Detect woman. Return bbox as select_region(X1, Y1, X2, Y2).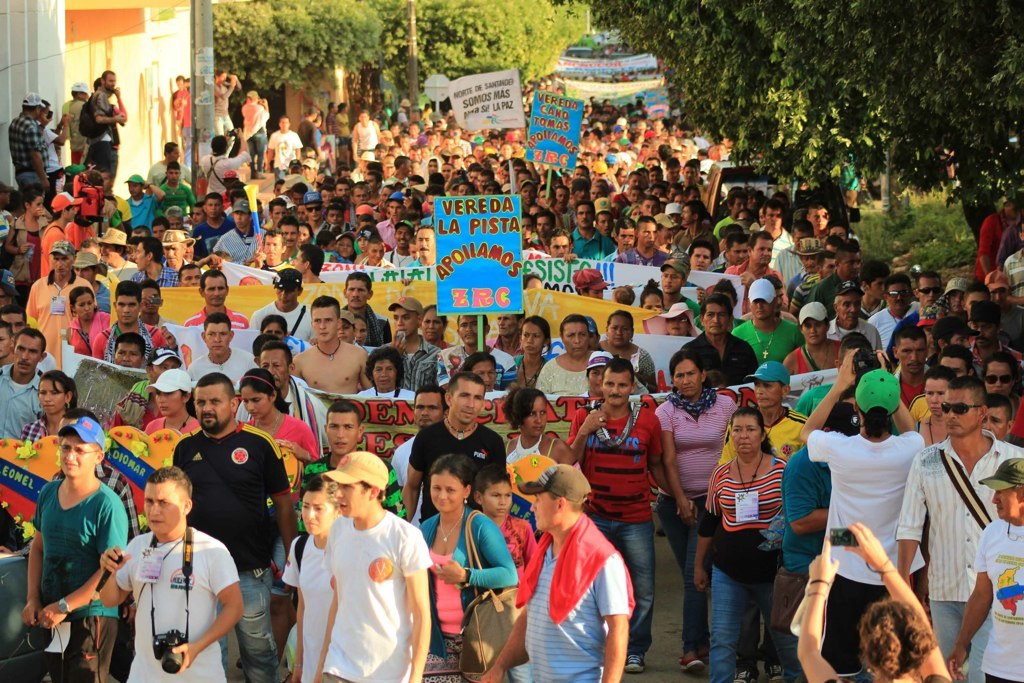
select_region(540, 316, 590, 397).
